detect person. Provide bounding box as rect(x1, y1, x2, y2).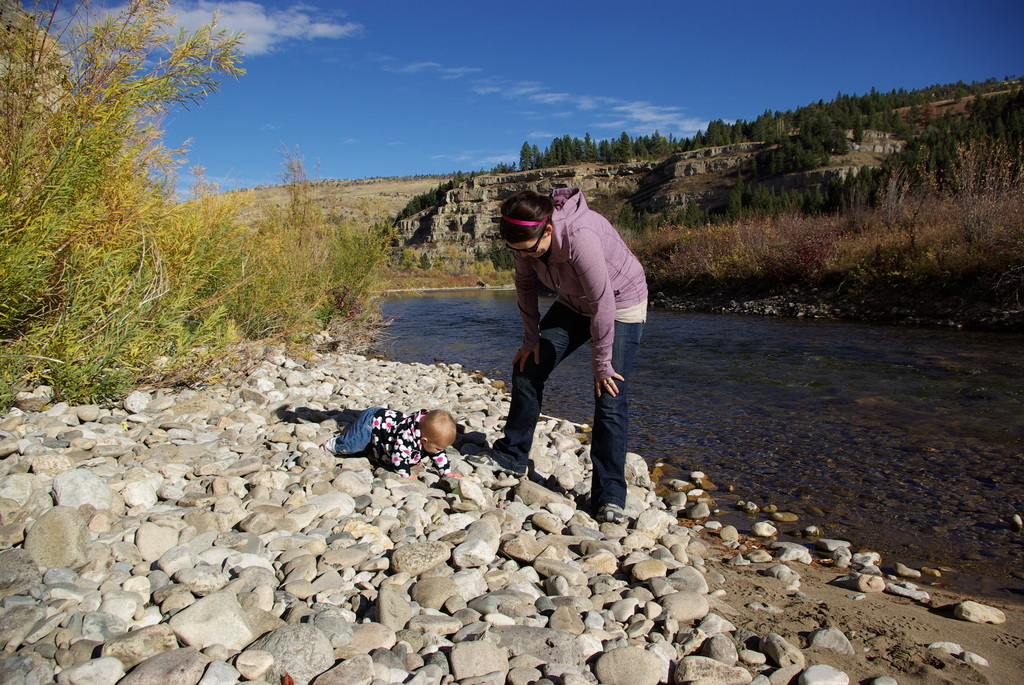
rect(321, 403, 459, 480).
